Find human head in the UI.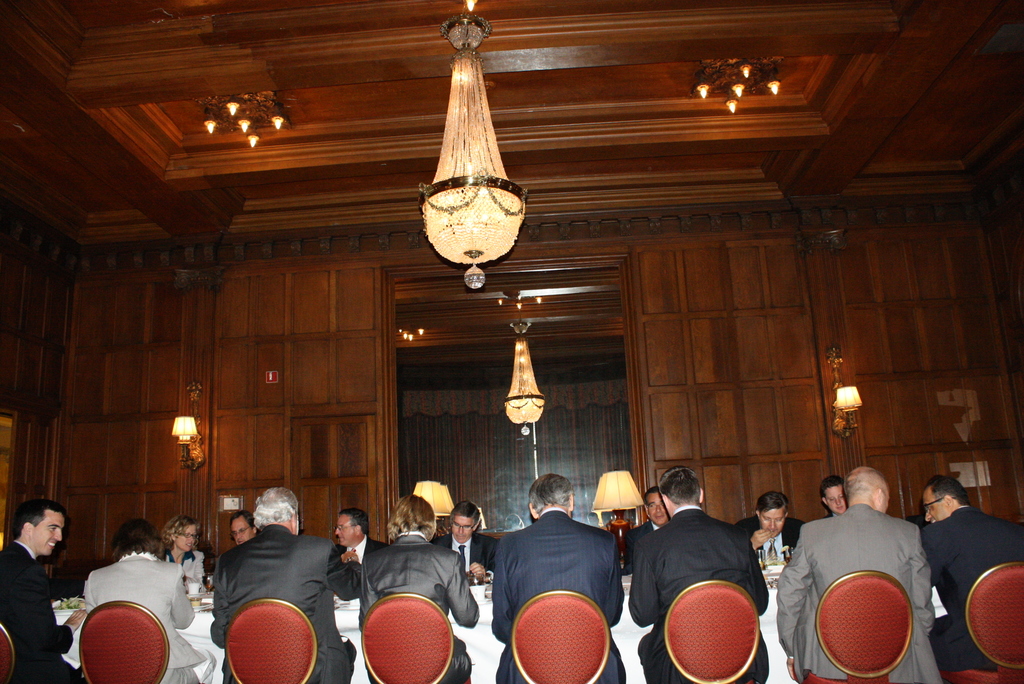
UI element at (x1=531, y1=475, x2=573, y2=512).
